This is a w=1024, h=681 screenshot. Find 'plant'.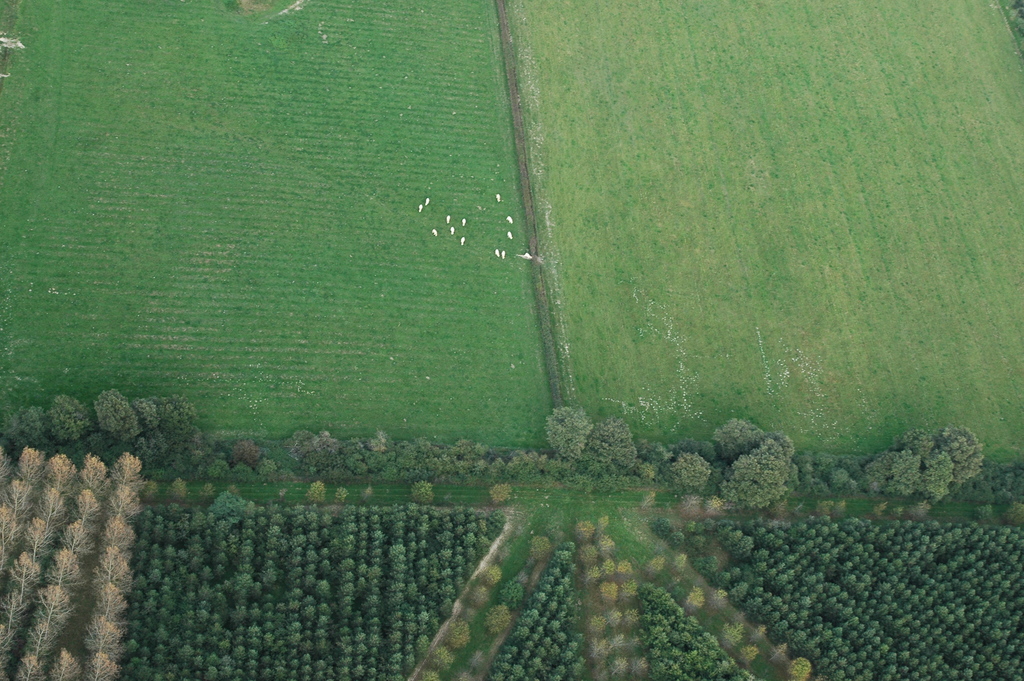
Bounding box: region(591, 418, 640, 468).
